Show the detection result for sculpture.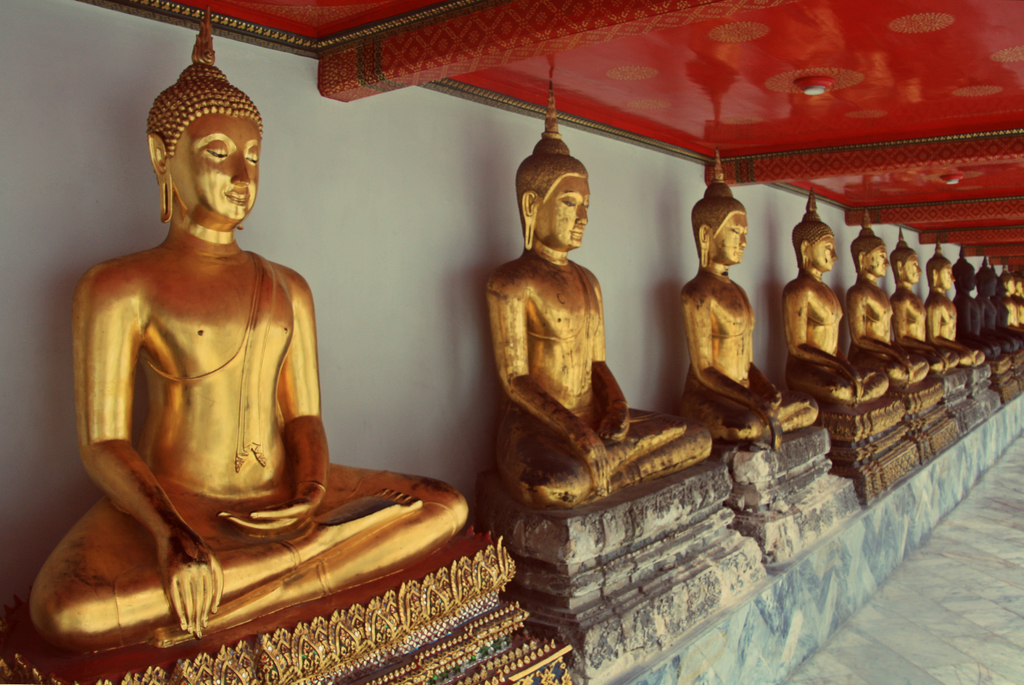
(482, 60, 765, 684).
